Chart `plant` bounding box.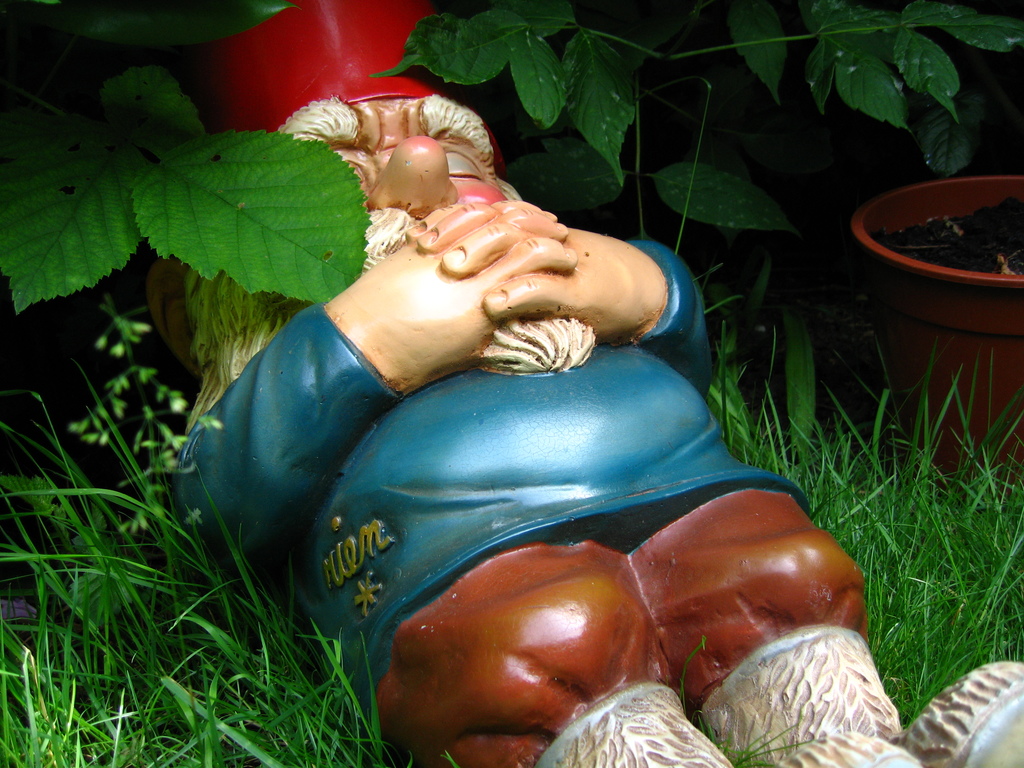
Charted: locate(1, 0, 1023, 311).
